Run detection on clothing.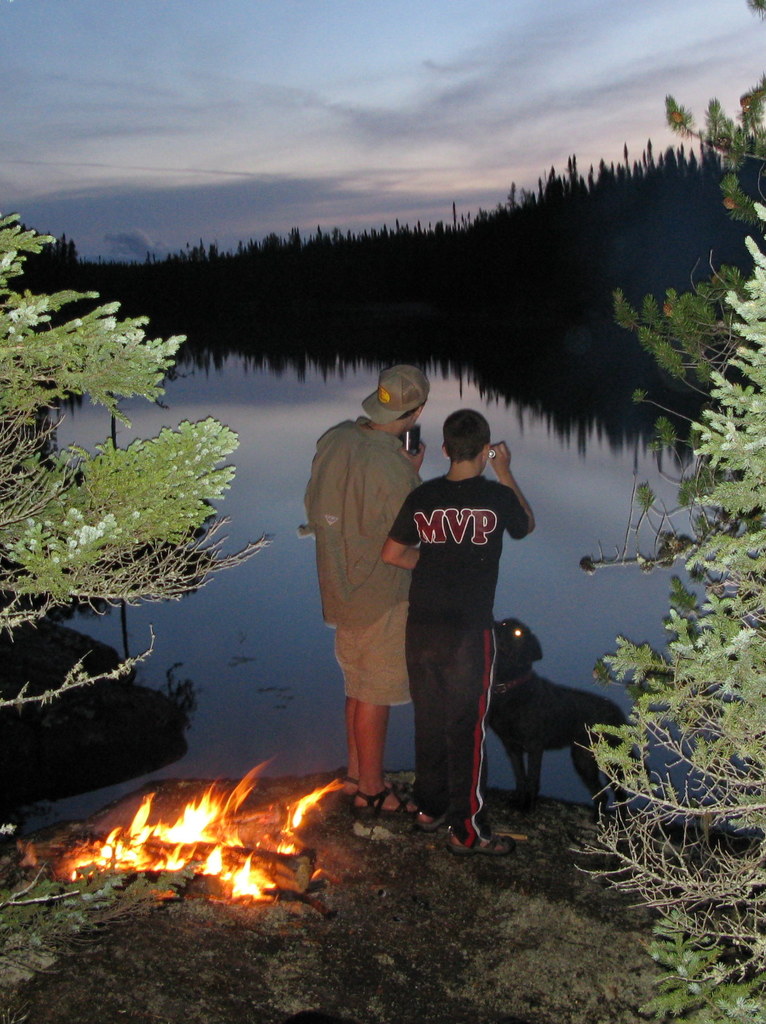
Result: [x1=294, y1=416, x2=422, y2=710].
